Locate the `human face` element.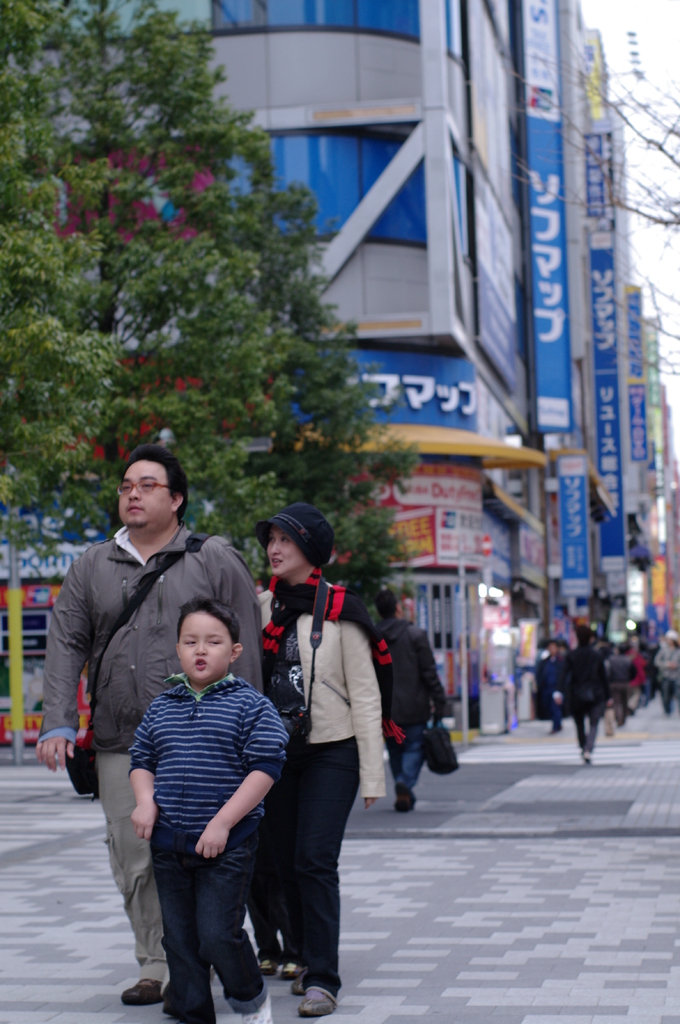
Element bbox: [left=266, top=525, right=303, bottom=573].
